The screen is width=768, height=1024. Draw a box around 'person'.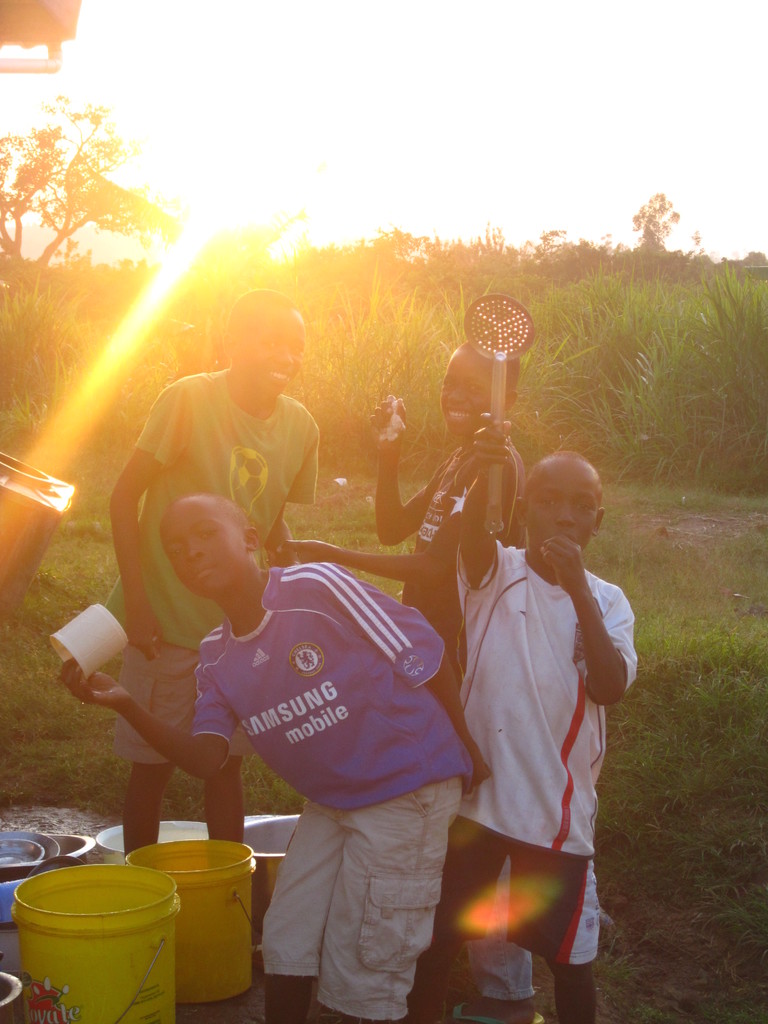
BBox(117, 285, 317, 854).
